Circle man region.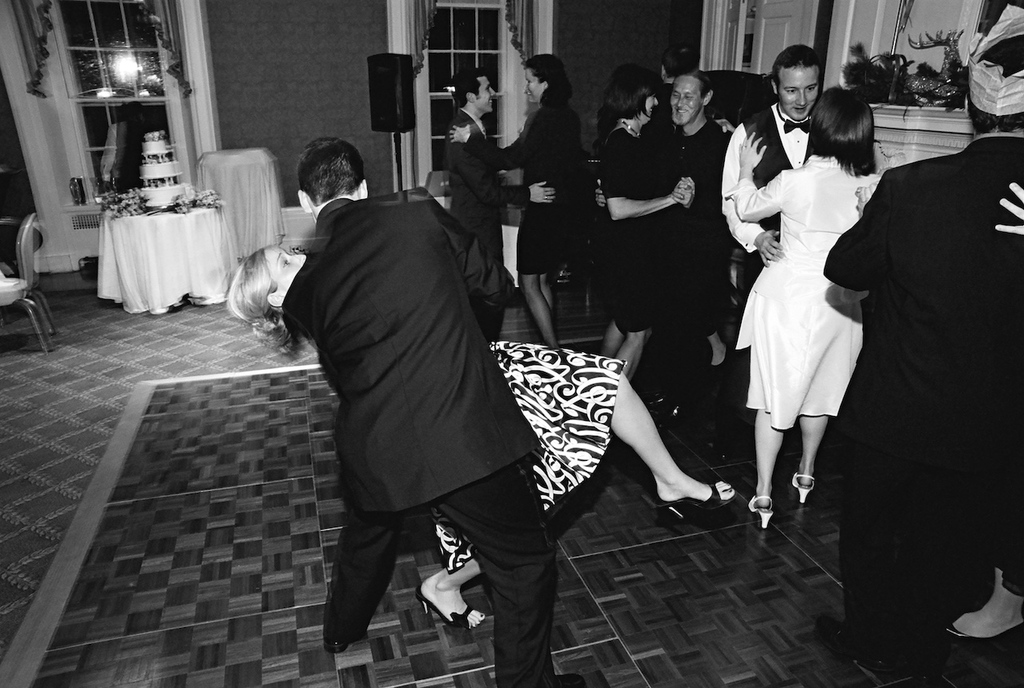
Region: {"x1": 444, "y1": 67, "x2": 555, "y2": 280}.
